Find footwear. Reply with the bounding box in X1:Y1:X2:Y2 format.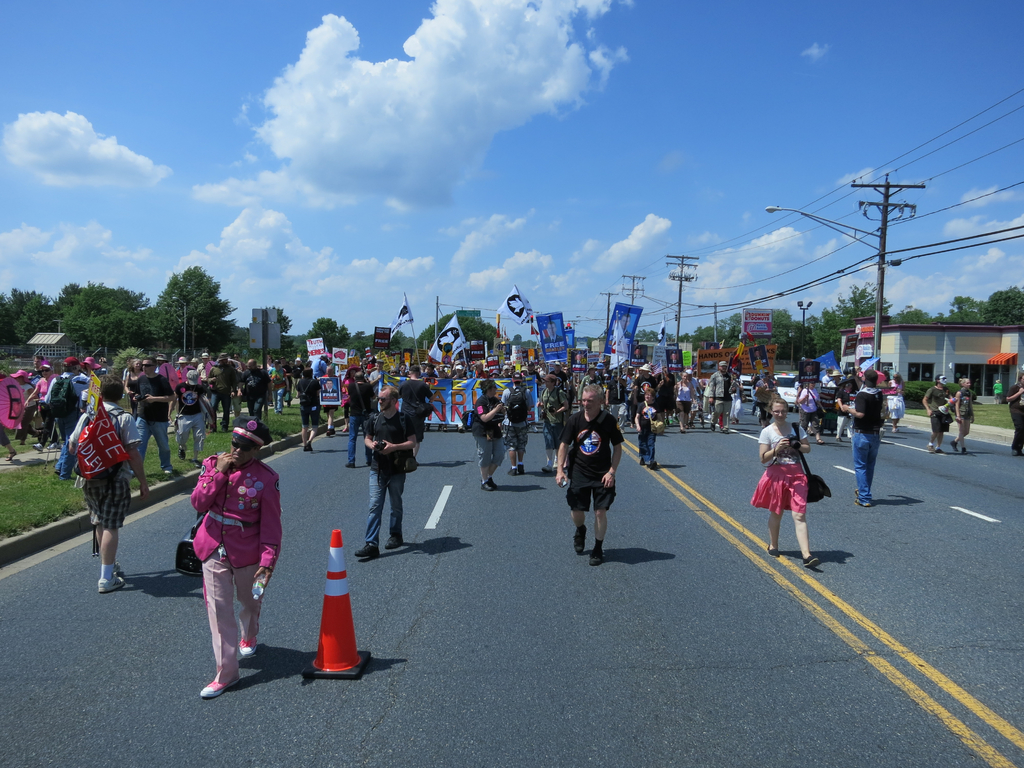
241:635:255:655.
